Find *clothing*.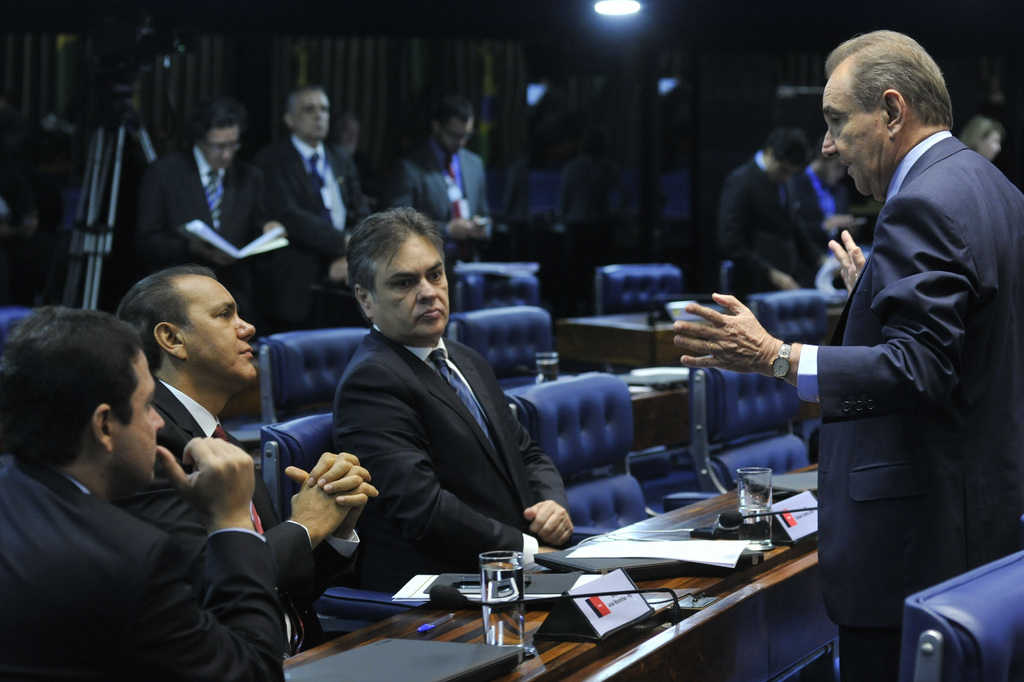
bbox(330, 323, 564, 590).
